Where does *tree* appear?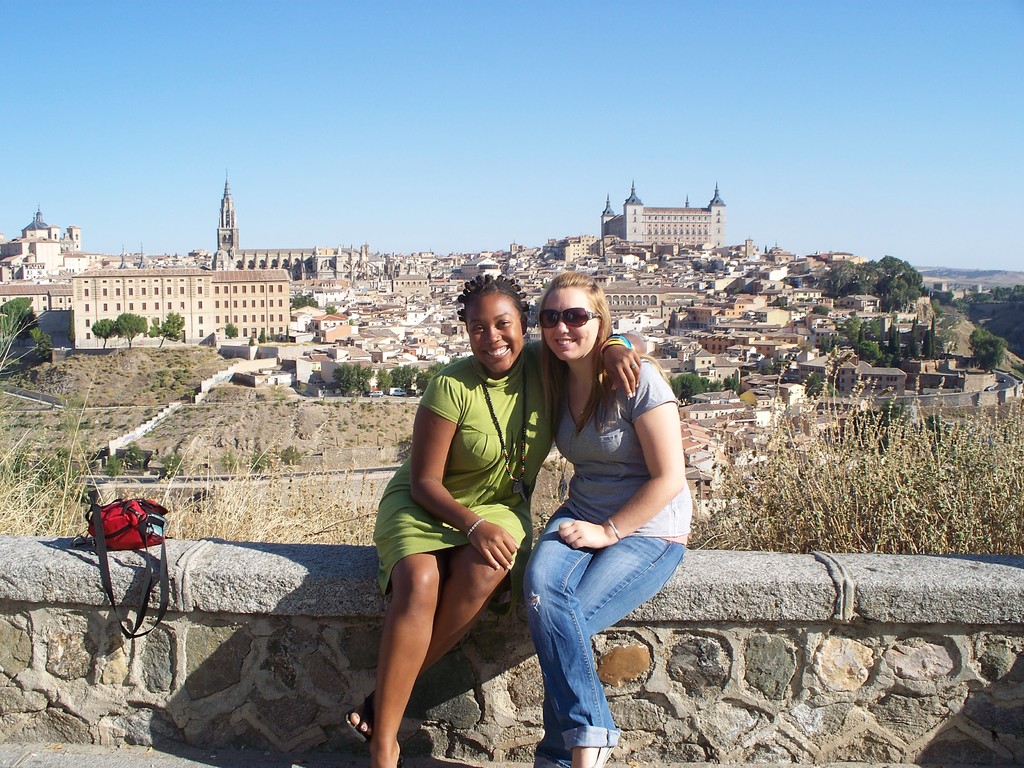
Appears at (left=964, top=329, right=1007, bottom=372).
